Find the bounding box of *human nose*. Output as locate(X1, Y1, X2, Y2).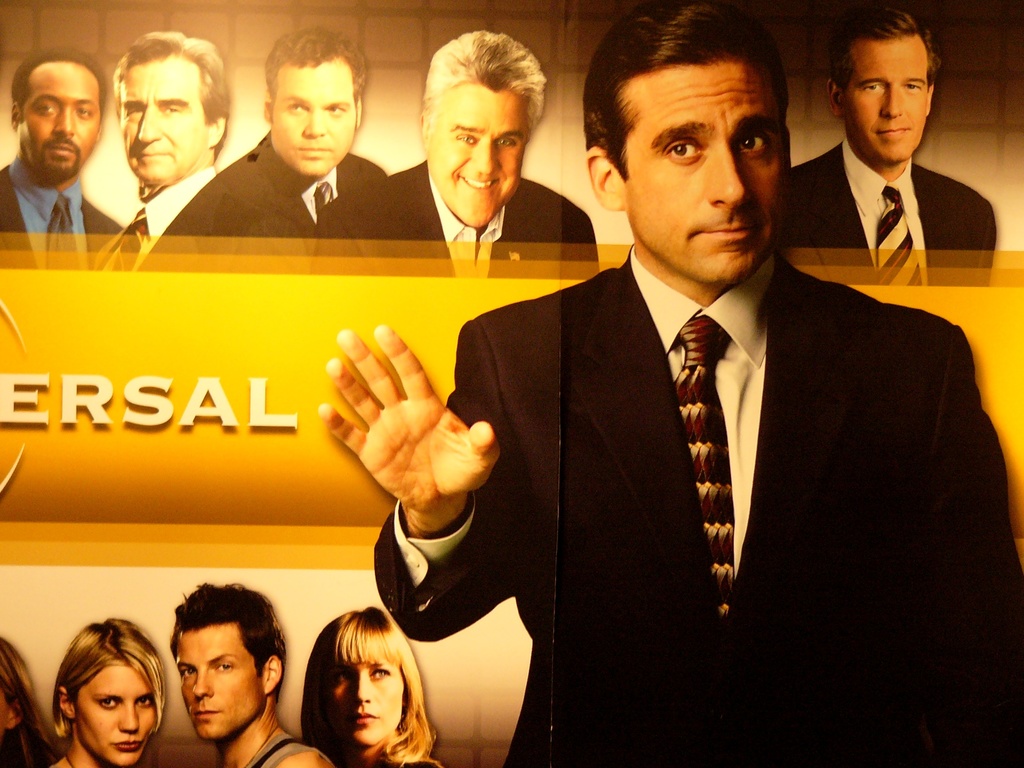
locate(133, 101, 161, 148).
